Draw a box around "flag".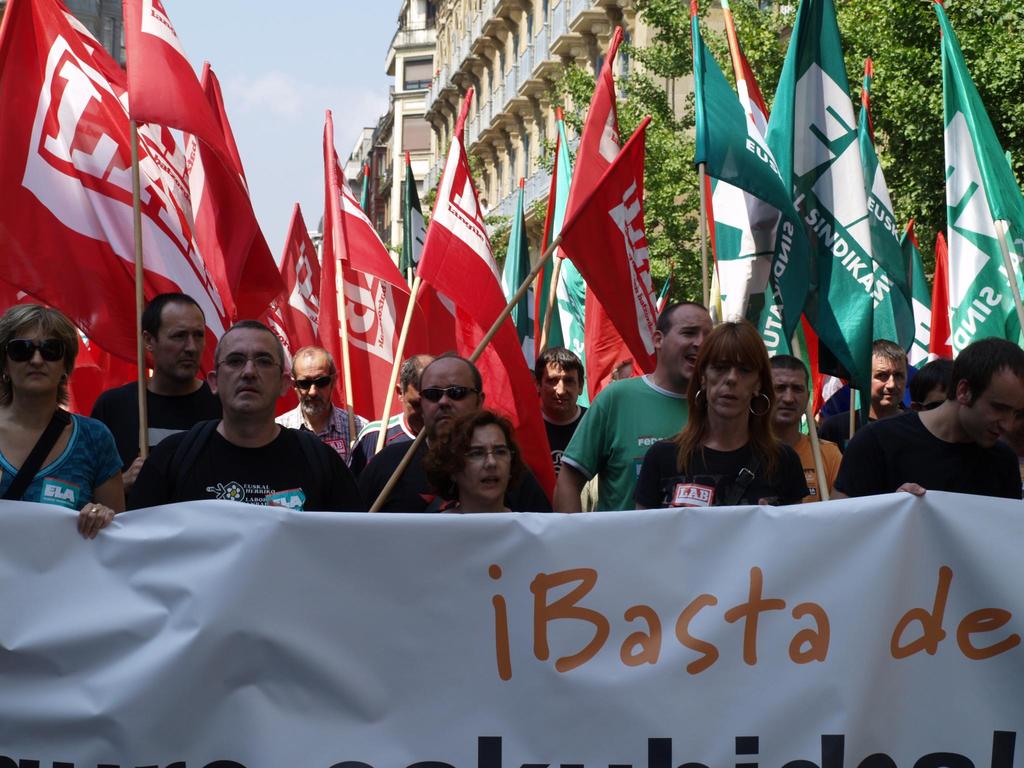
(806, 244, 861, 410).
